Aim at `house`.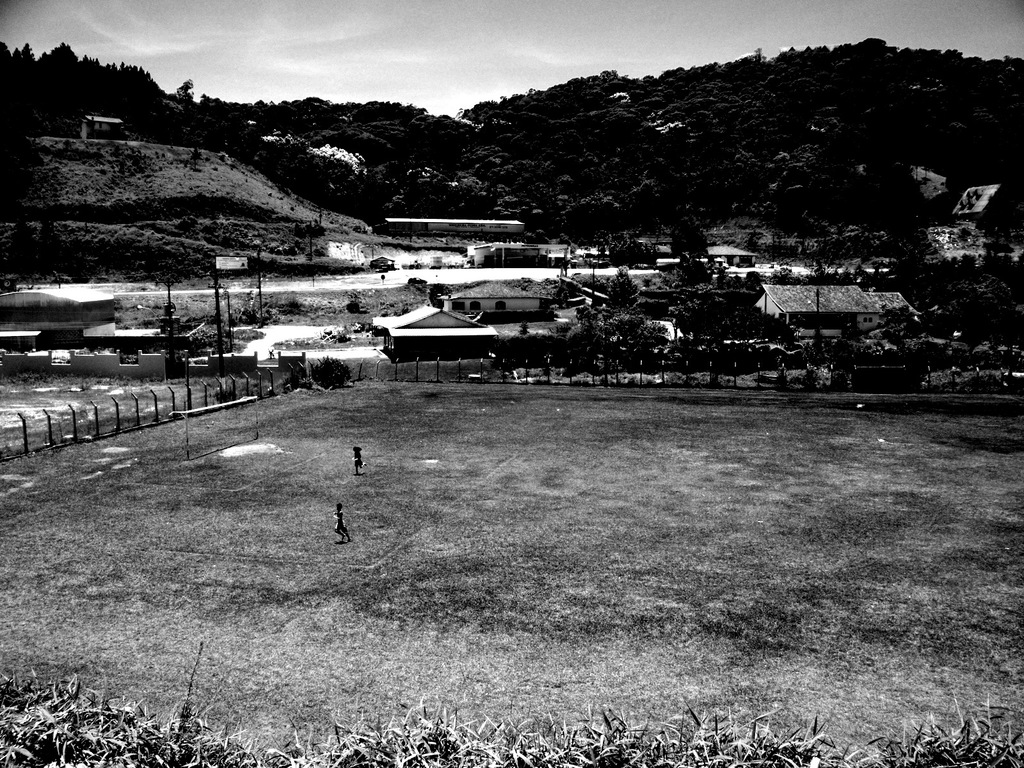
Aimed at {"x1": 379, "y1": 200, "x2": 522, "y2": 244}.
